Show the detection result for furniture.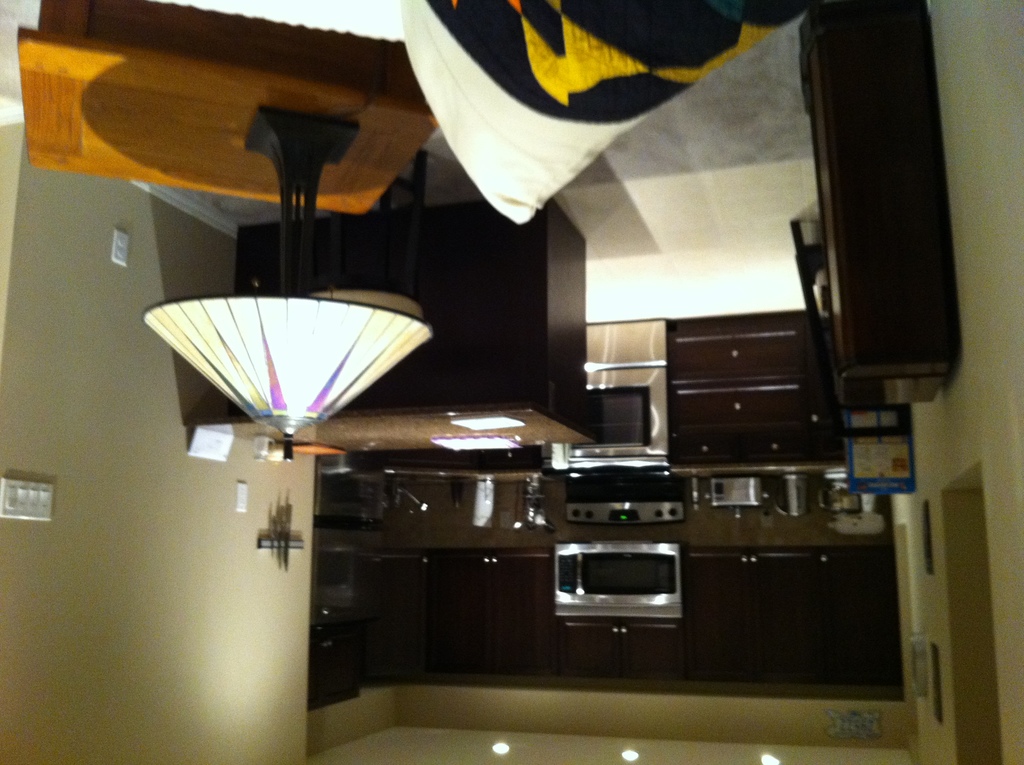
<box>179,197,600,455</box>.
